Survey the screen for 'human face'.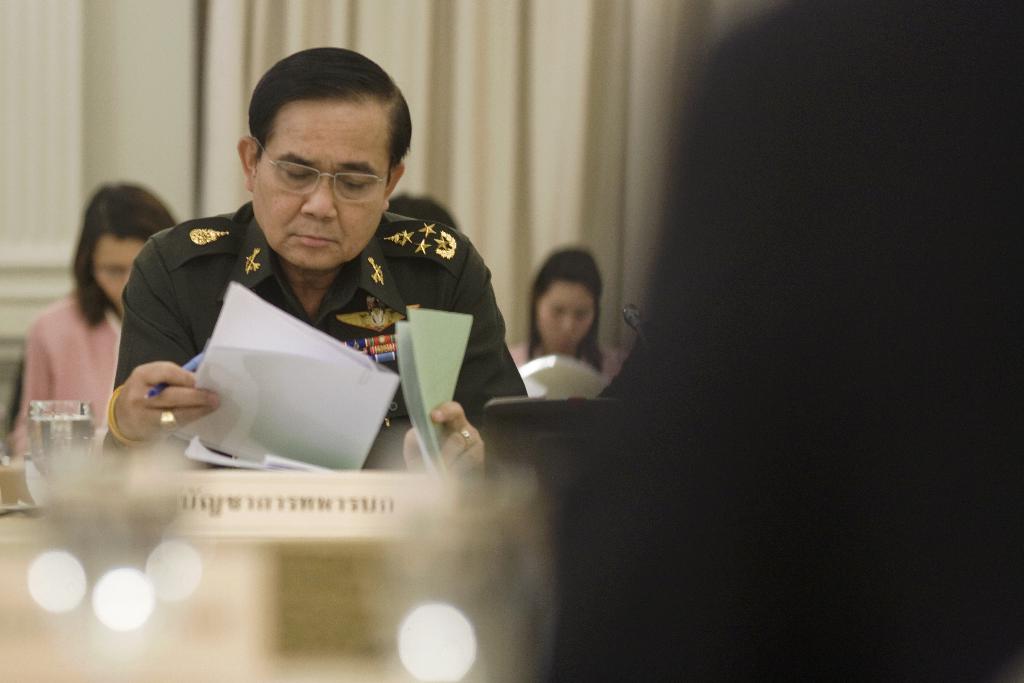
Survey found: {"left": 90, "top": 234, "right": 141, "bottom": 317}.
